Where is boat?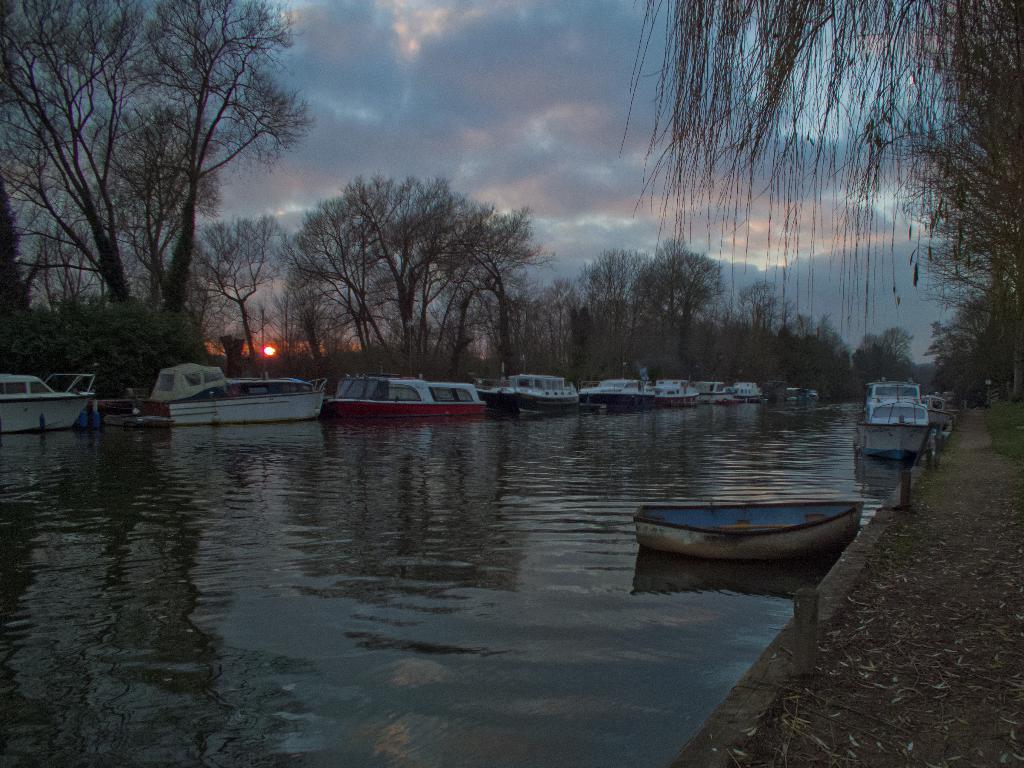
x1=861 y1=375 x2=920 y2=406.
